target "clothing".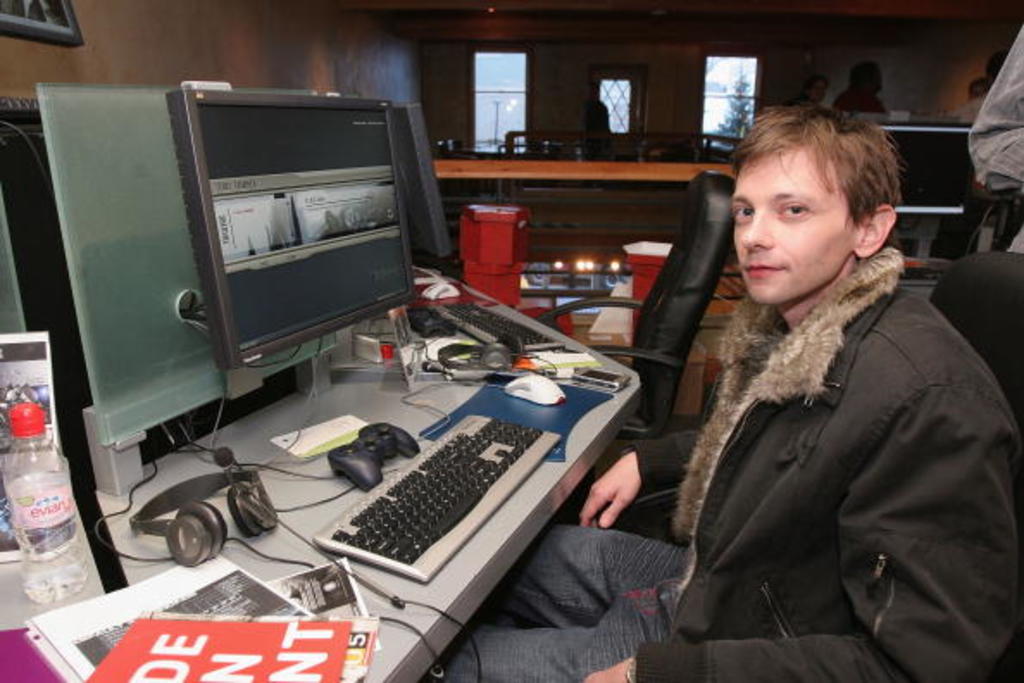
Target region: 648, 190, 984, 682.
